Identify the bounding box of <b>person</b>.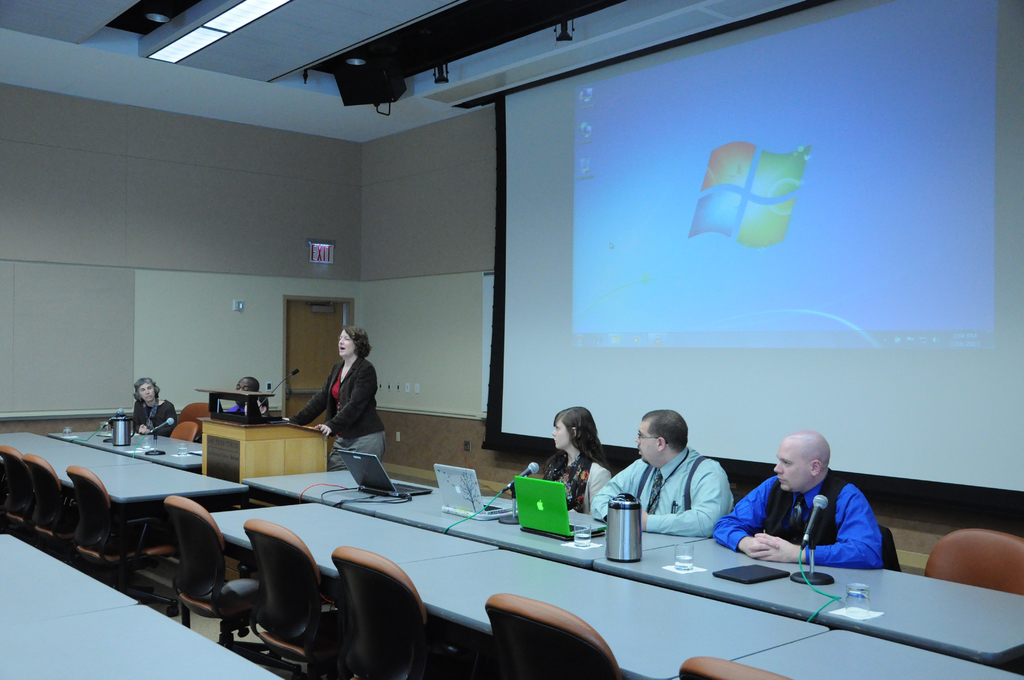
bbox=[132, 374, 180, 432].
